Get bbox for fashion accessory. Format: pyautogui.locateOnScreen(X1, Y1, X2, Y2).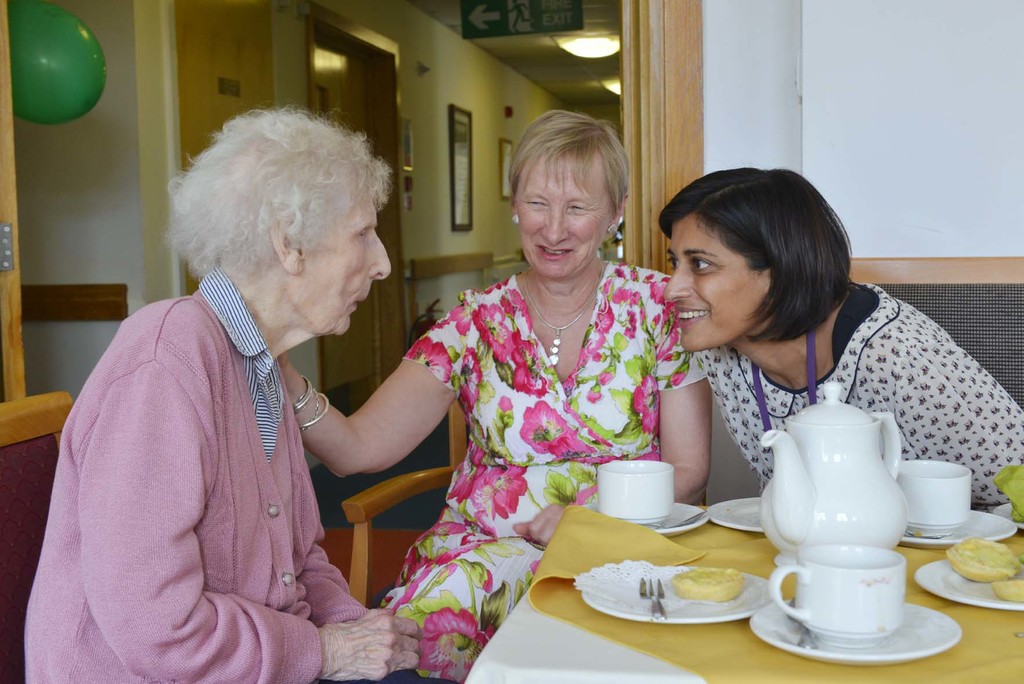
pyautogui.locateOnScreen(753, 330, 817, 431).
